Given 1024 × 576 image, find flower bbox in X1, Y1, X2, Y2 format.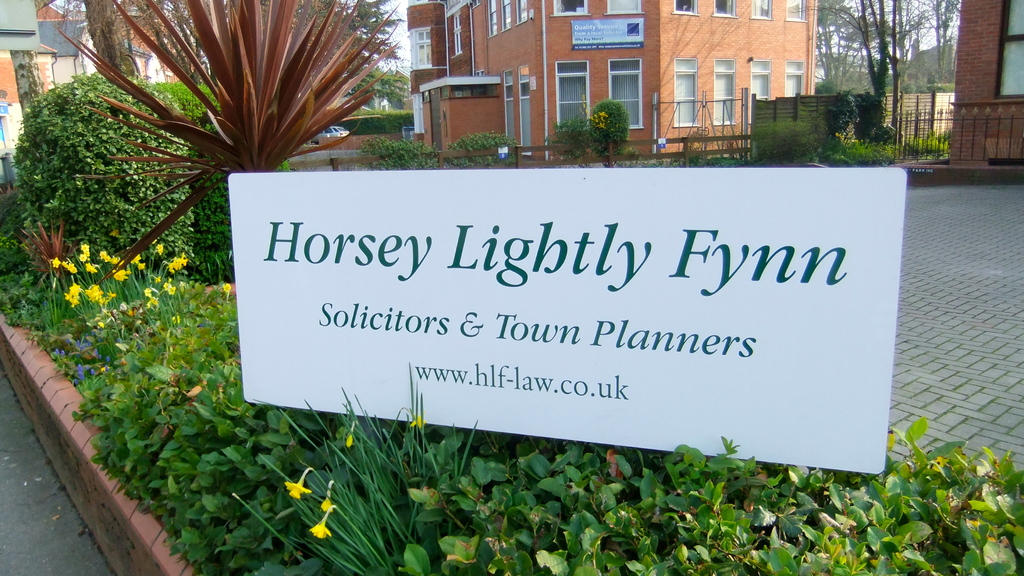
114, 272, 125, 282.
